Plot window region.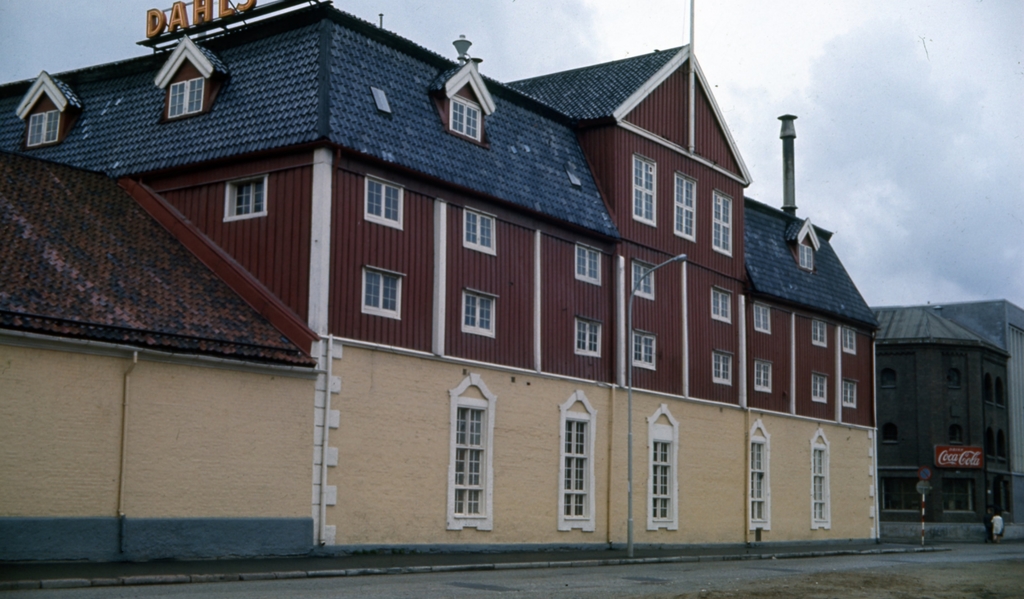
Plotted at (845, 331, 854, 354).
